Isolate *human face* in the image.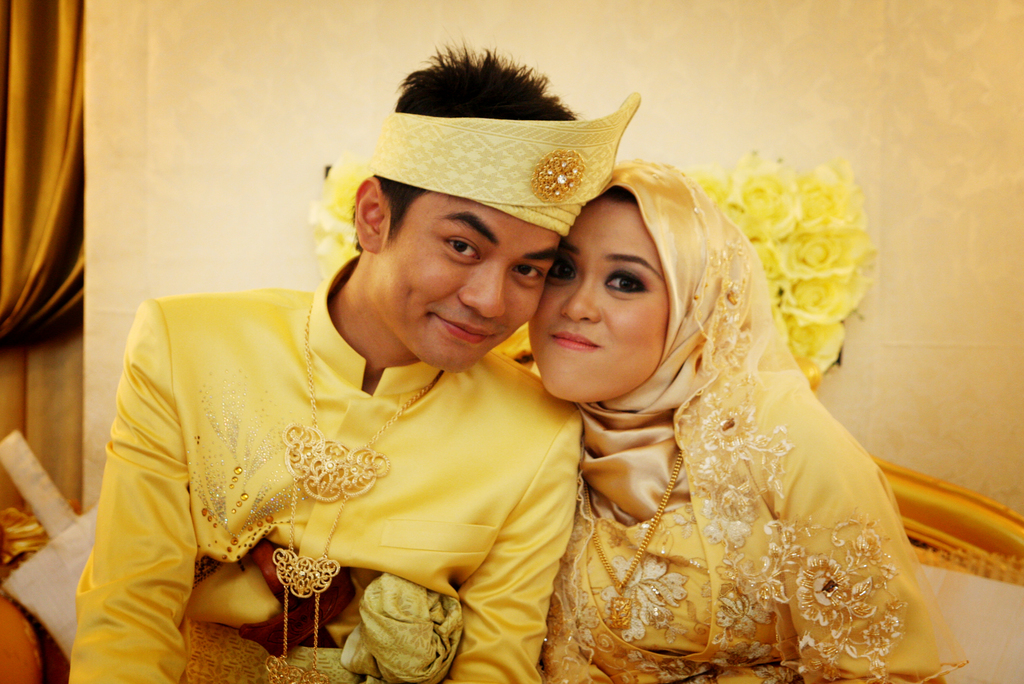
Isolated region: Rect(530, 200, 670, 399).
